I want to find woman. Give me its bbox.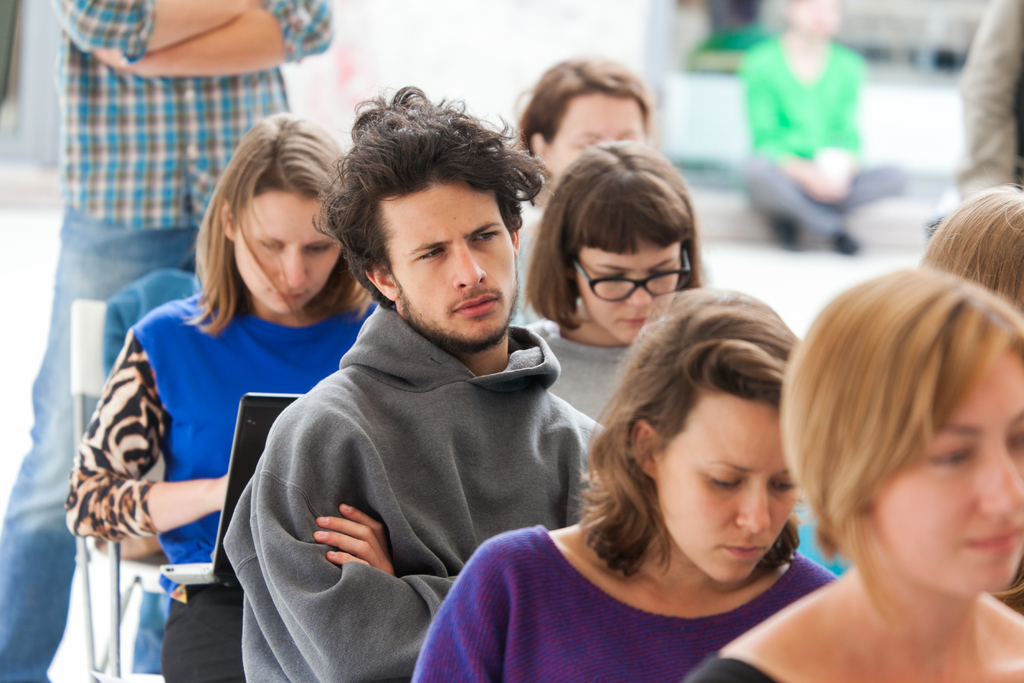
(x1=671, y1=259, x2=1023, y2=682).
